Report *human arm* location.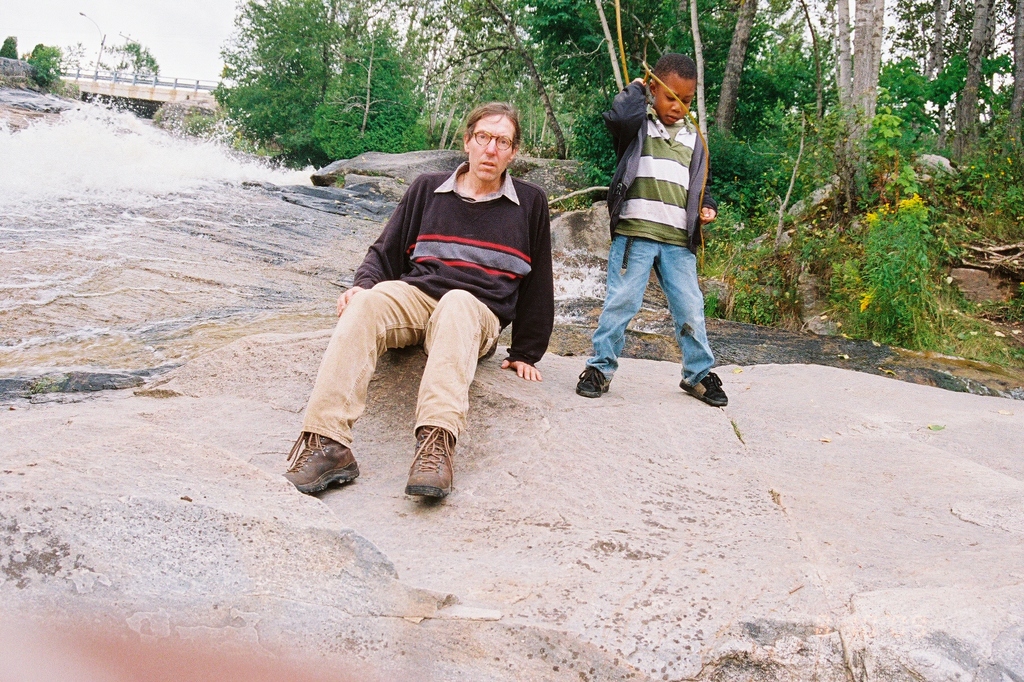
Report: x1=499, y1=185, x2=554, y2=383.
